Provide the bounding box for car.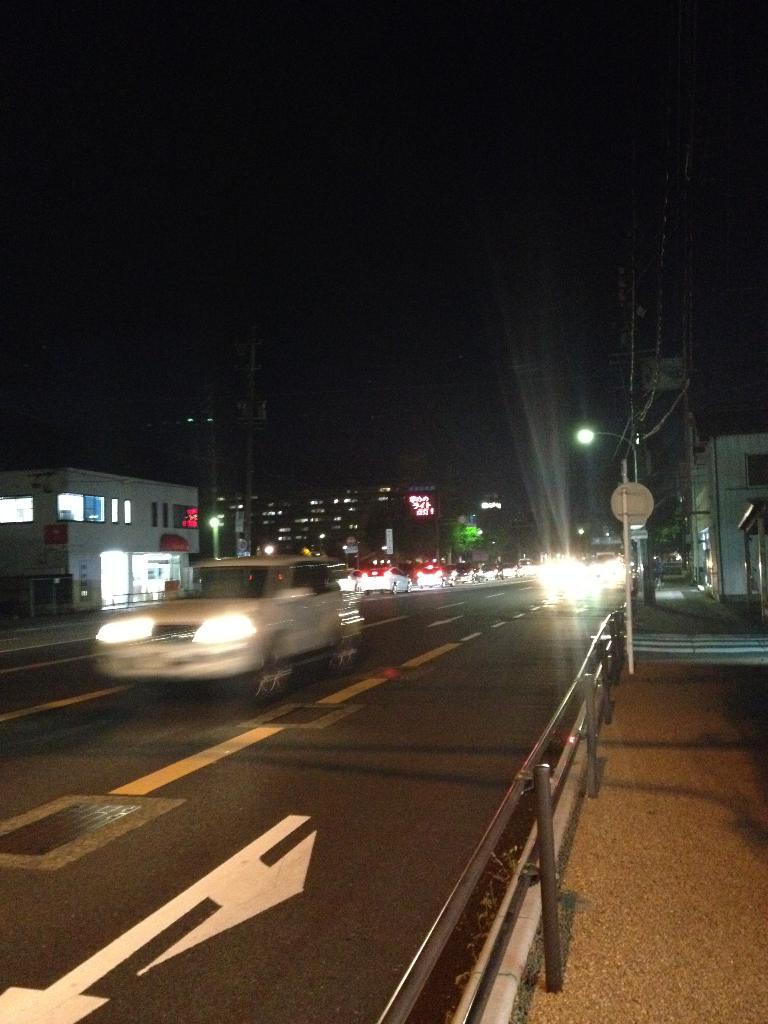
{"x1": 408, "y1": 559, "x2": 445, "y2": 586}.
